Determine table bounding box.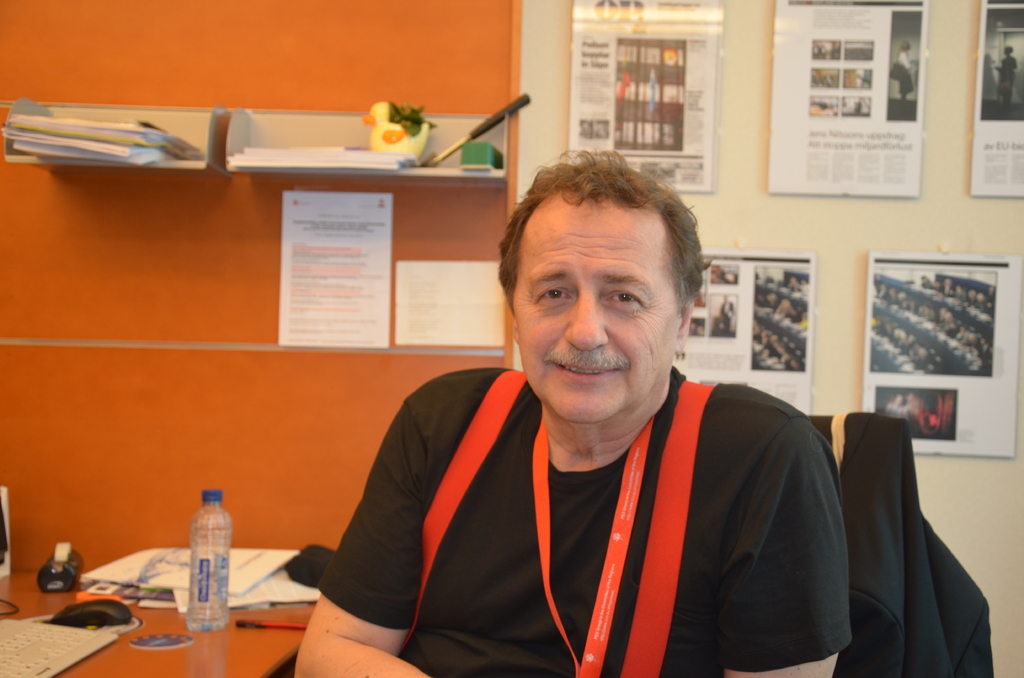
Determined: left=0, top=535, right=394, bottom=677.
